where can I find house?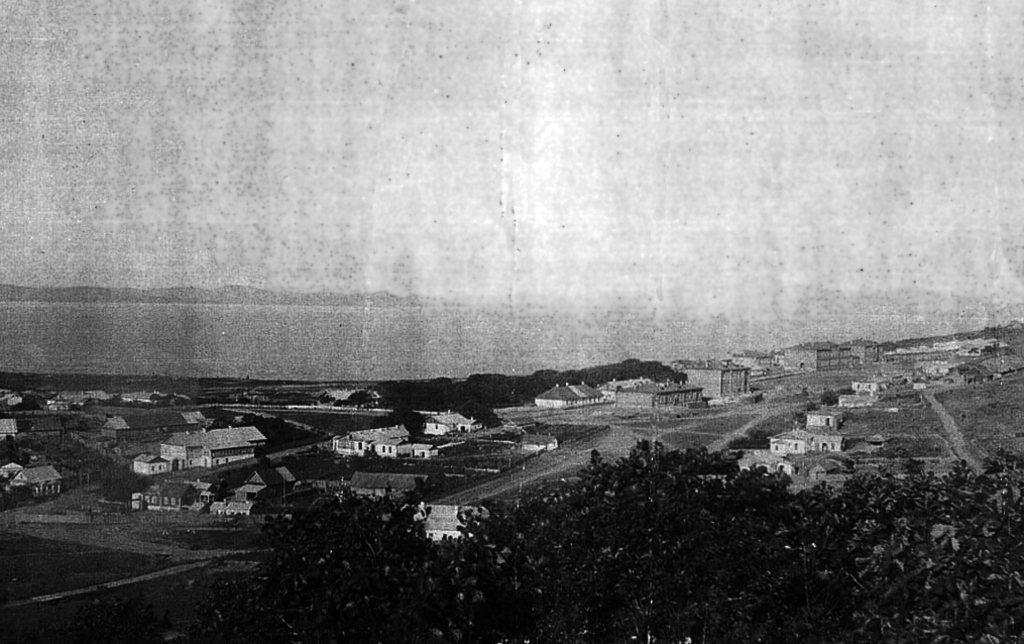
You can find it at [left=7, top=467, right=62, bottom=495].
